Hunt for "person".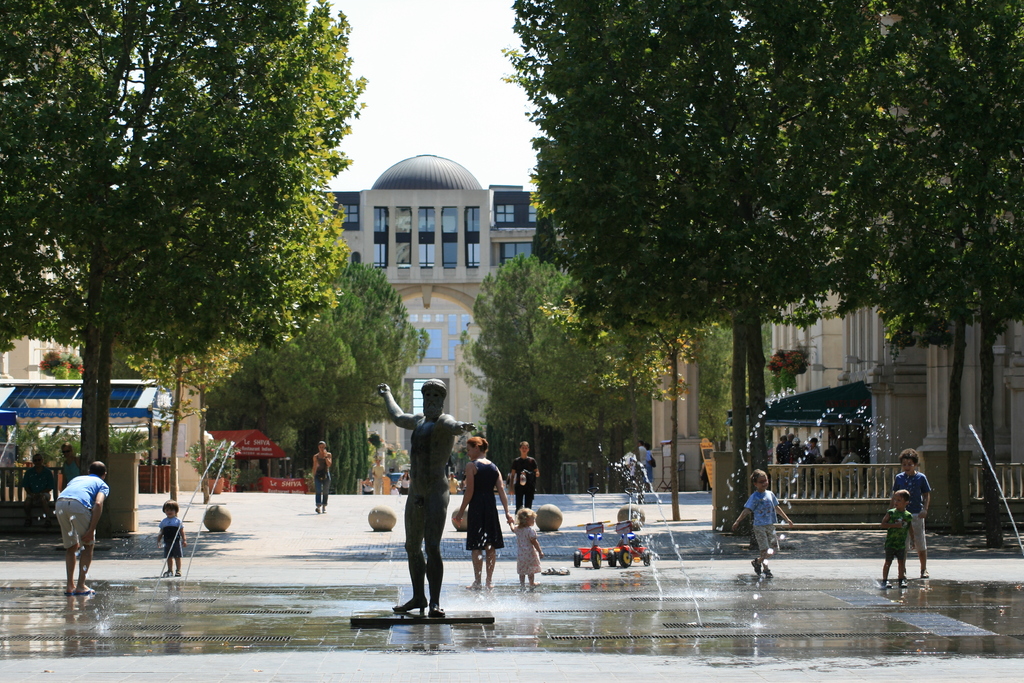
Hunted down at x1=509 y1=441 x2=541 y2=509.
